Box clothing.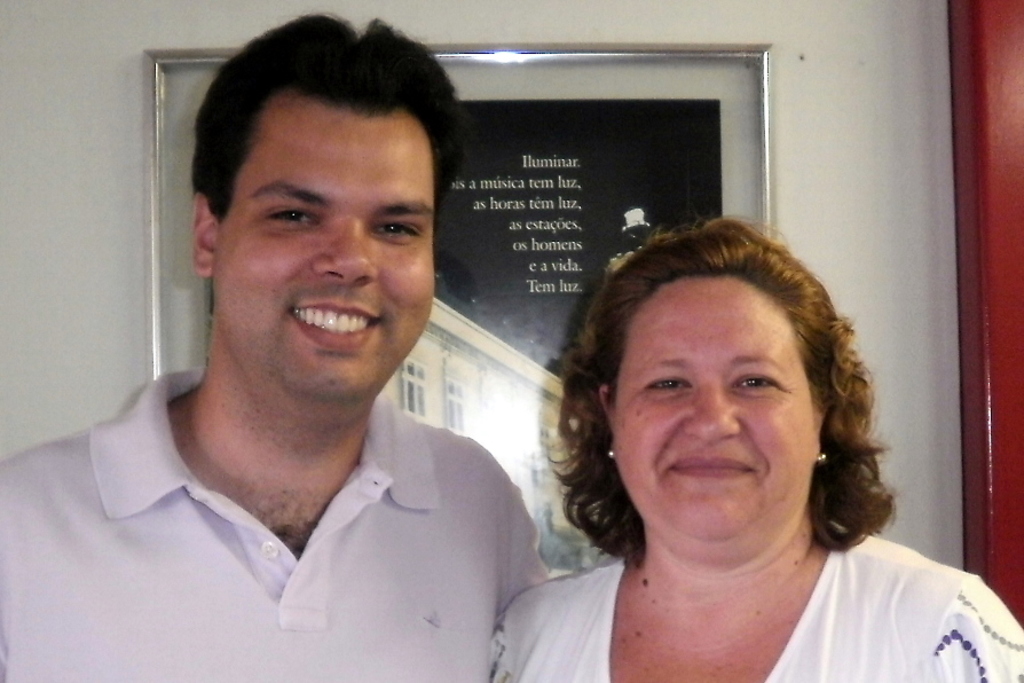
0,362,591,653.
